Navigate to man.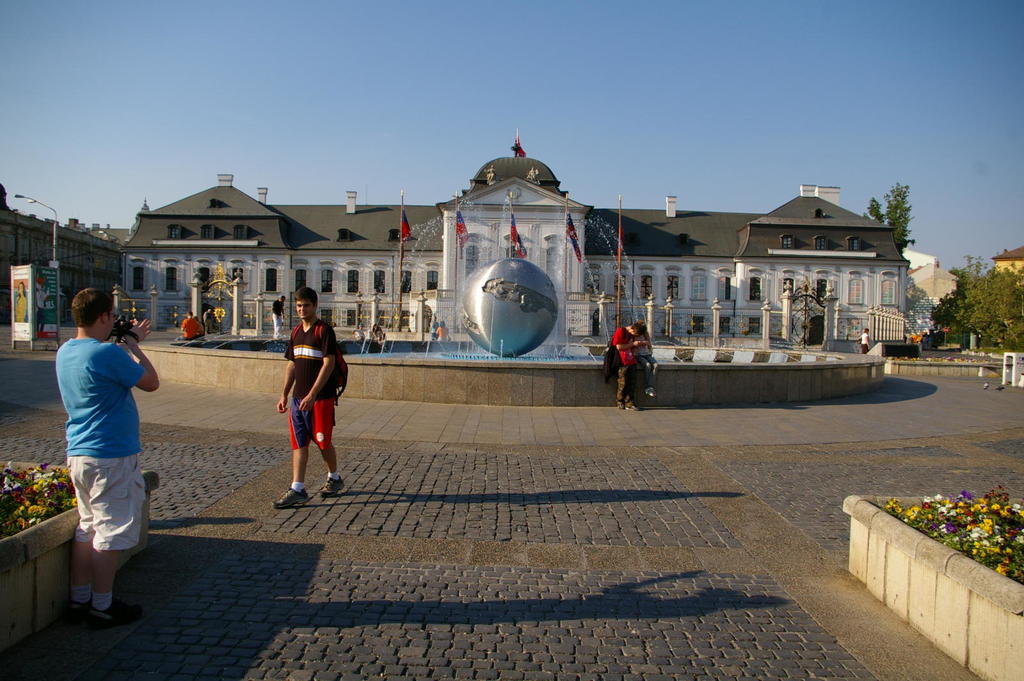
Navigation target: l=180, t=310, r=205, b=340.
